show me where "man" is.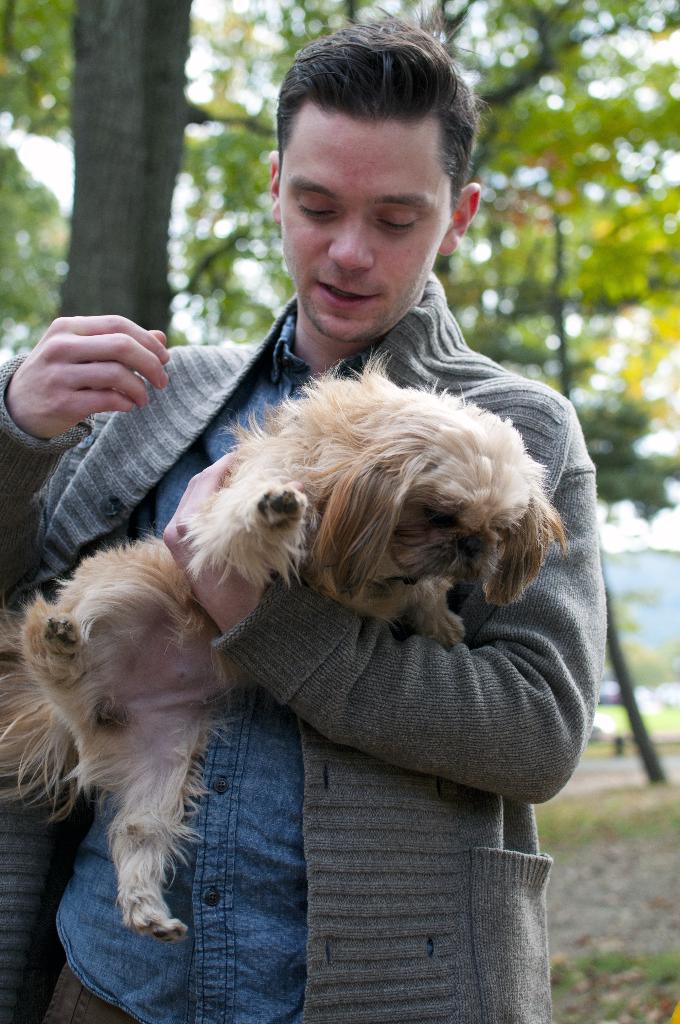
"man" is at detection(0, 17, 610, 1023).
